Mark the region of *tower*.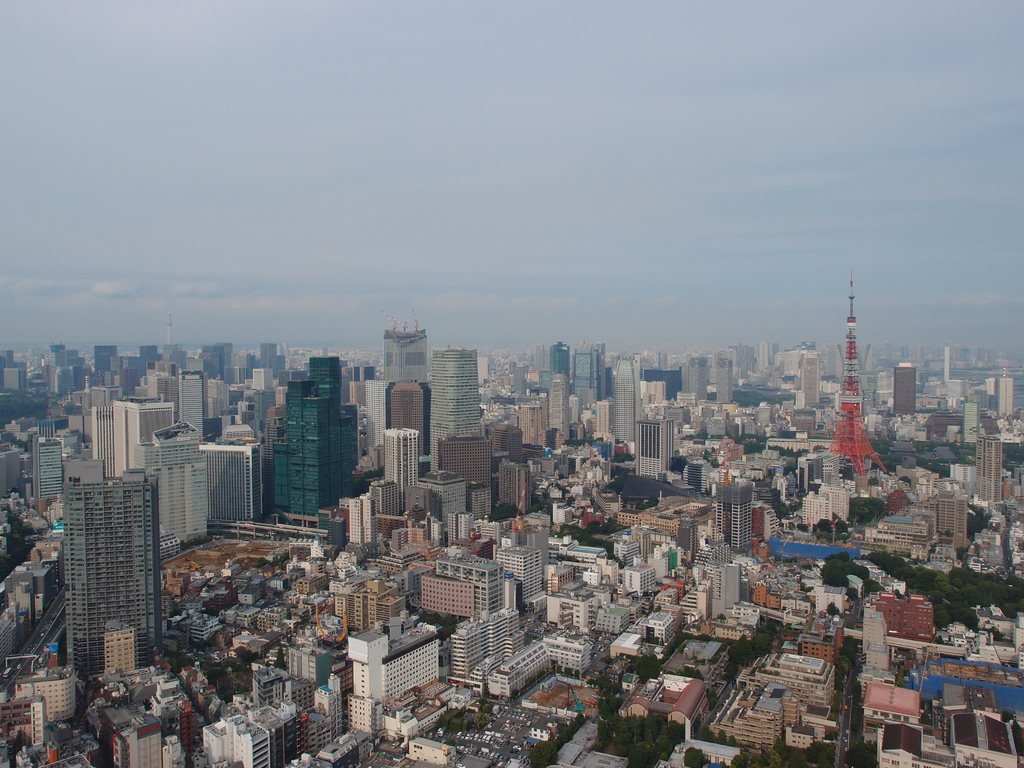
Region: 690/359/705/396.
